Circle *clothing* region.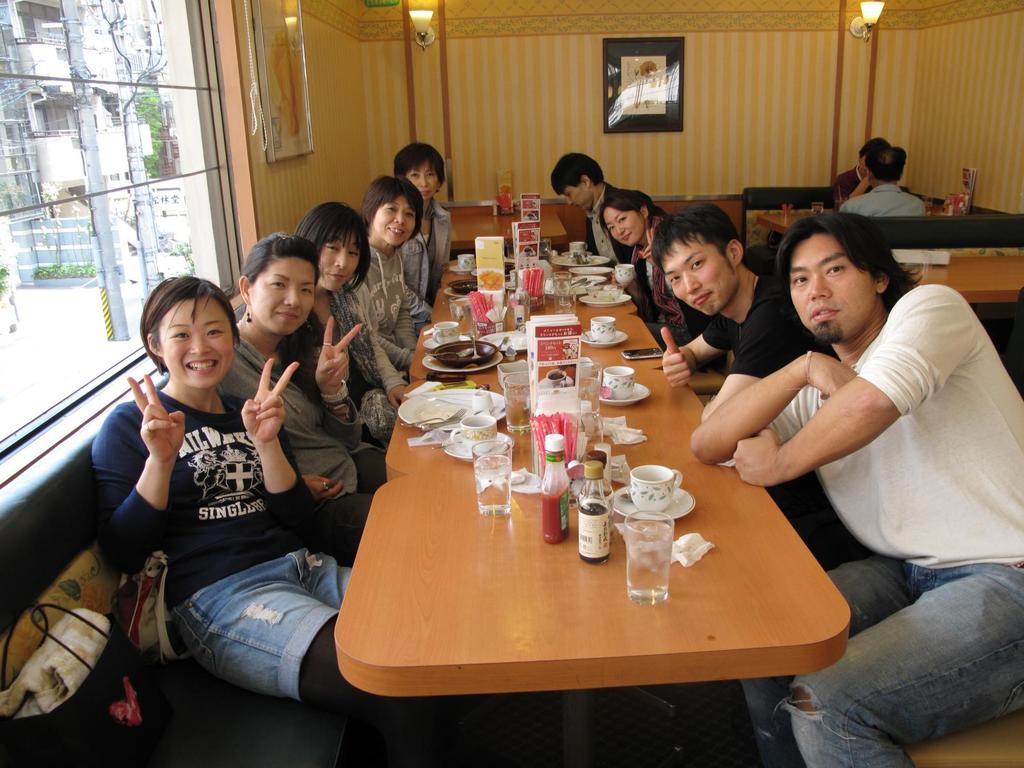
Region: x1=832 y1=165 x2=860 y2=212.
